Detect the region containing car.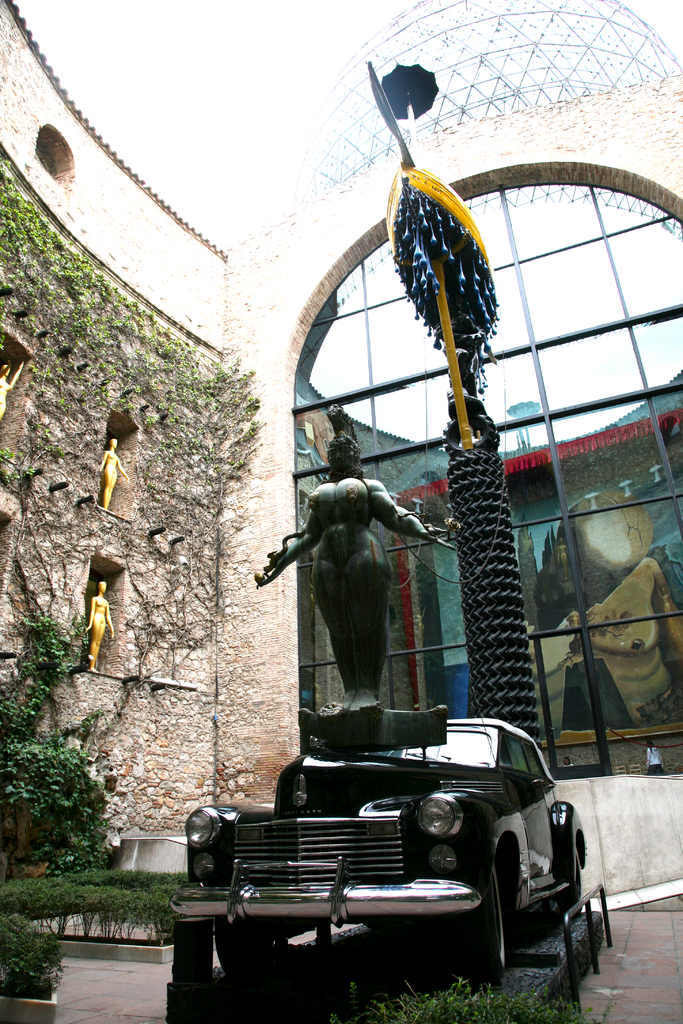
(left=169, top=698, right=615, bottom=1020).
